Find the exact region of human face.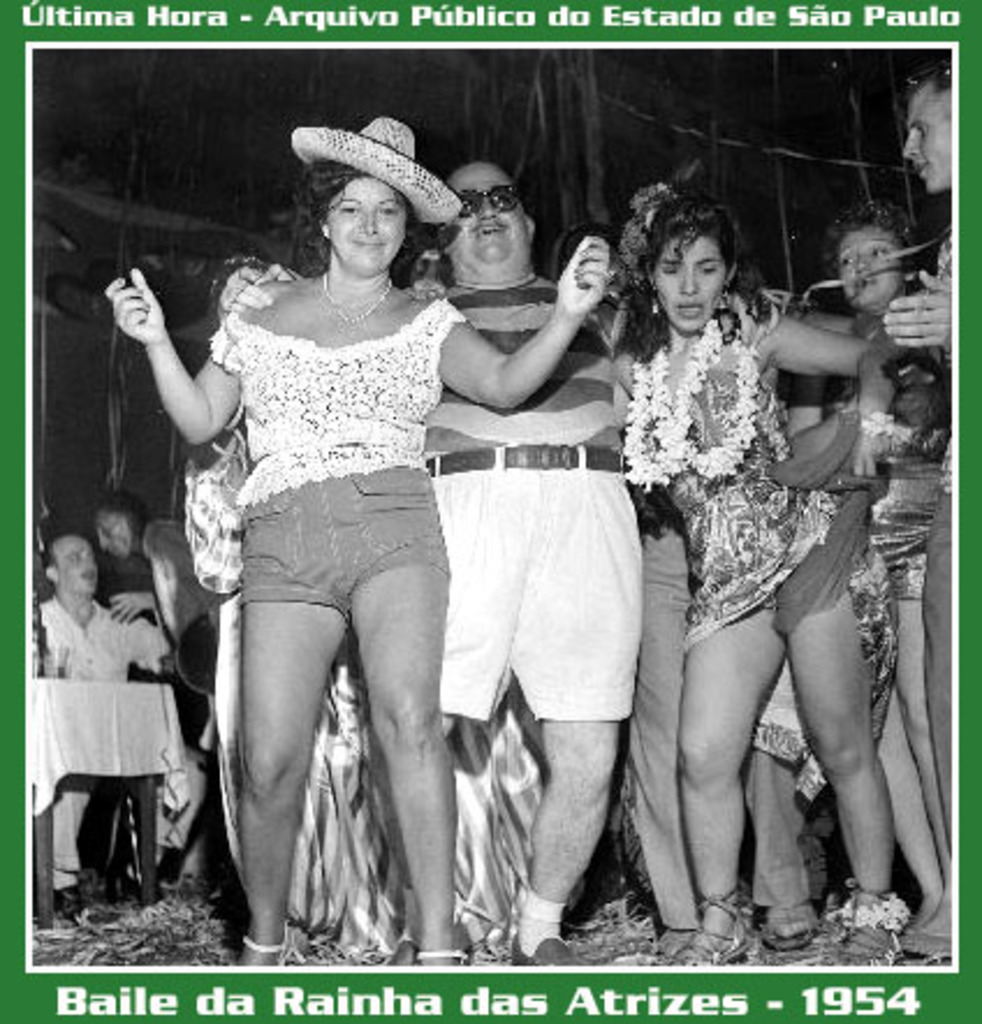
Exact region: detection(899, 107, 950, 188).
